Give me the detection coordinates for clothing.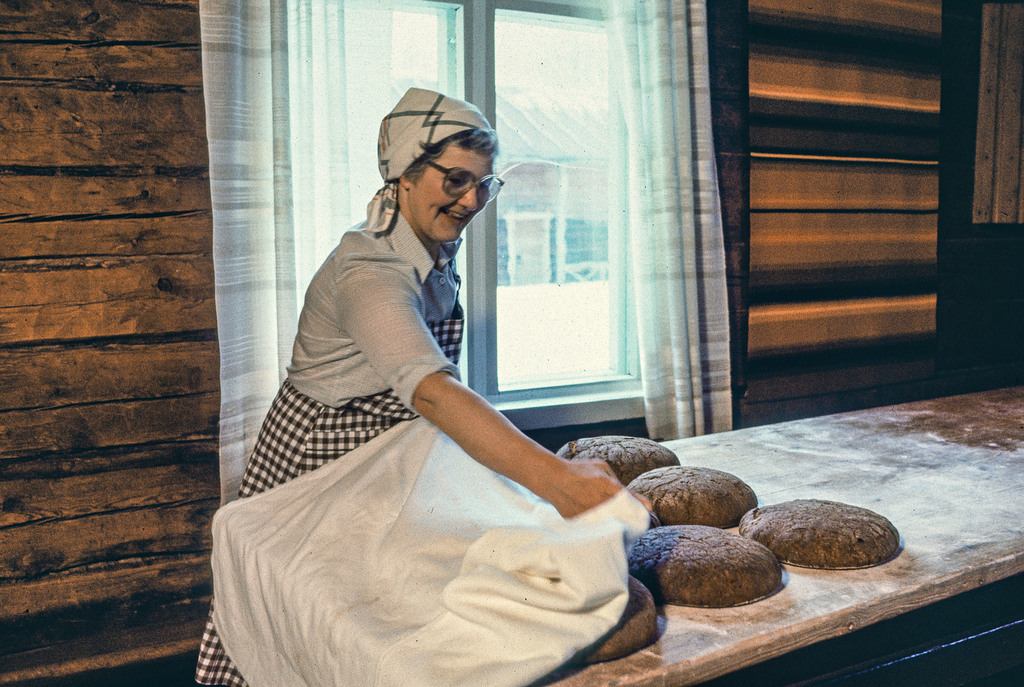
detection(220, 166, 559, 608).
